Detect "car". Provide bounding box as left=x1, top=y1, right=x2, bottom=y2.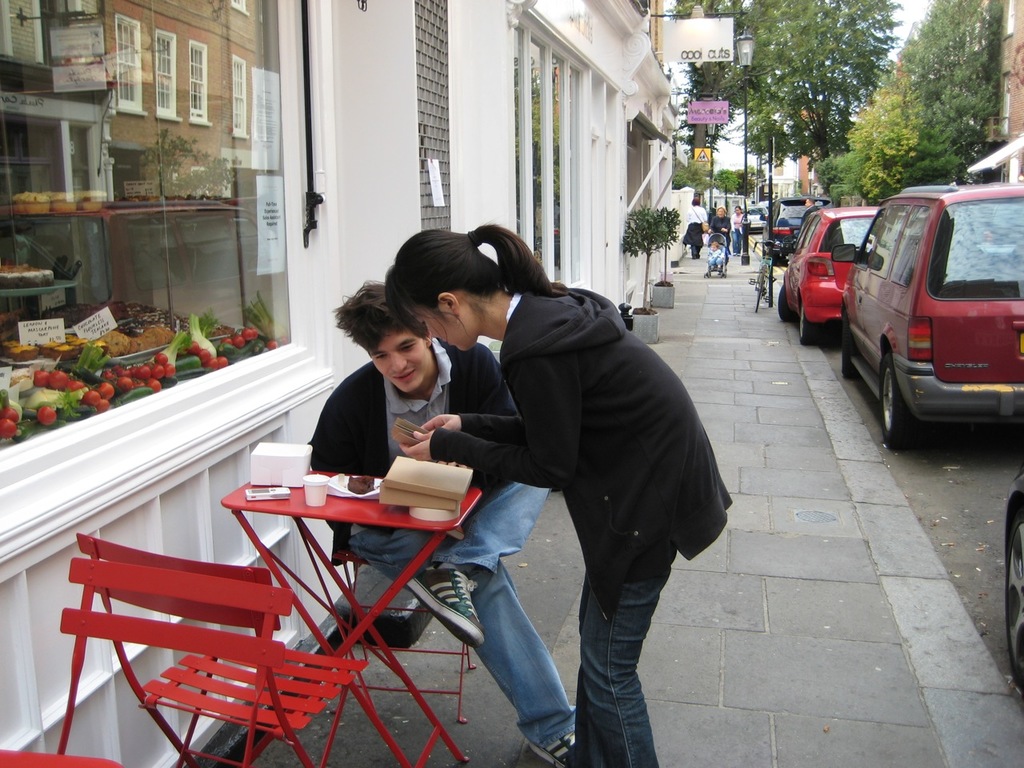
left=775, top=202, right=880, bottom=346.
